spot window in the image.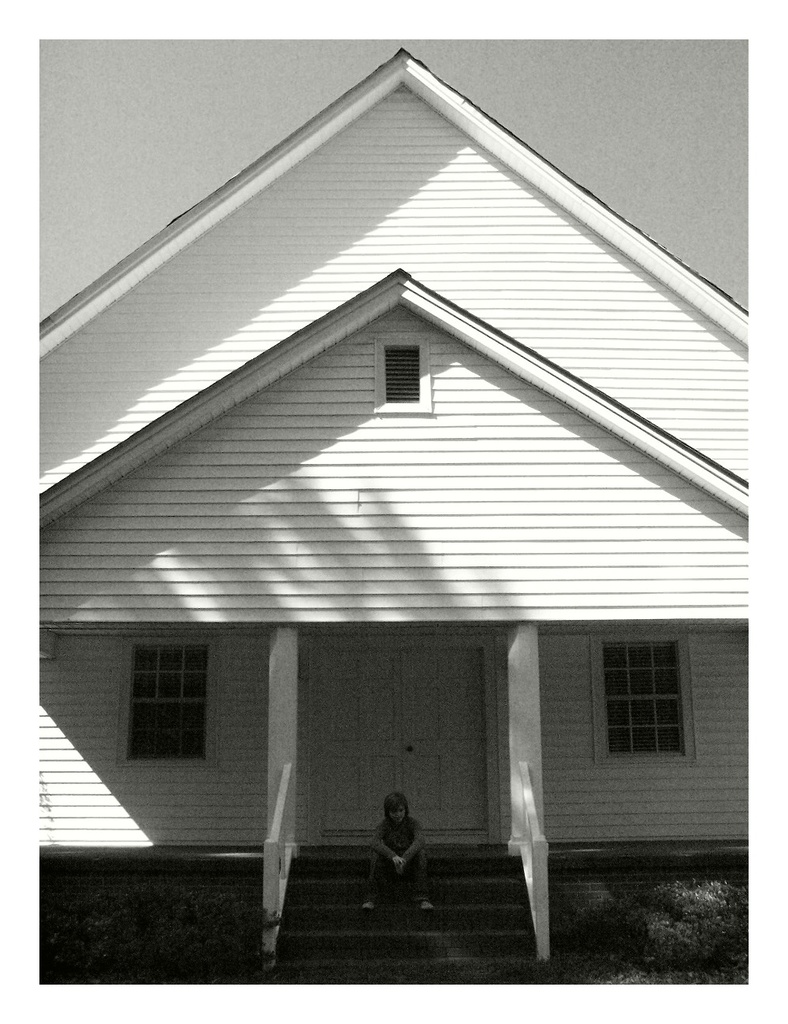
window found at 581 612 715 771.
